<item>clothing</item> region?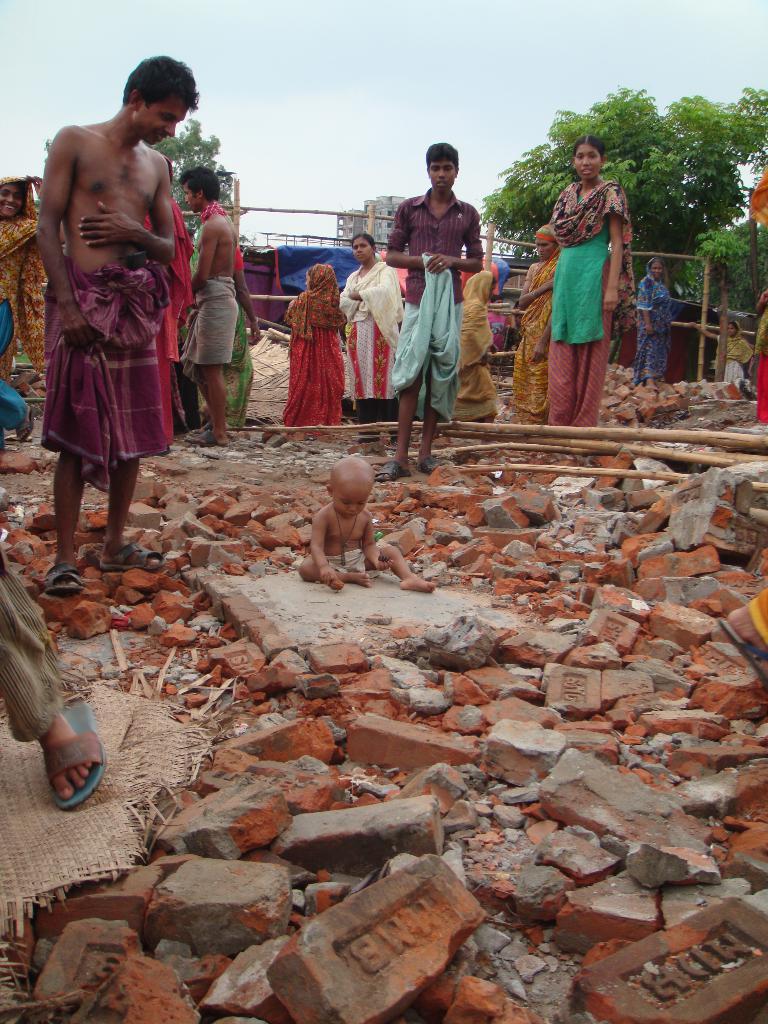
<box>343,252,406,399</box>
